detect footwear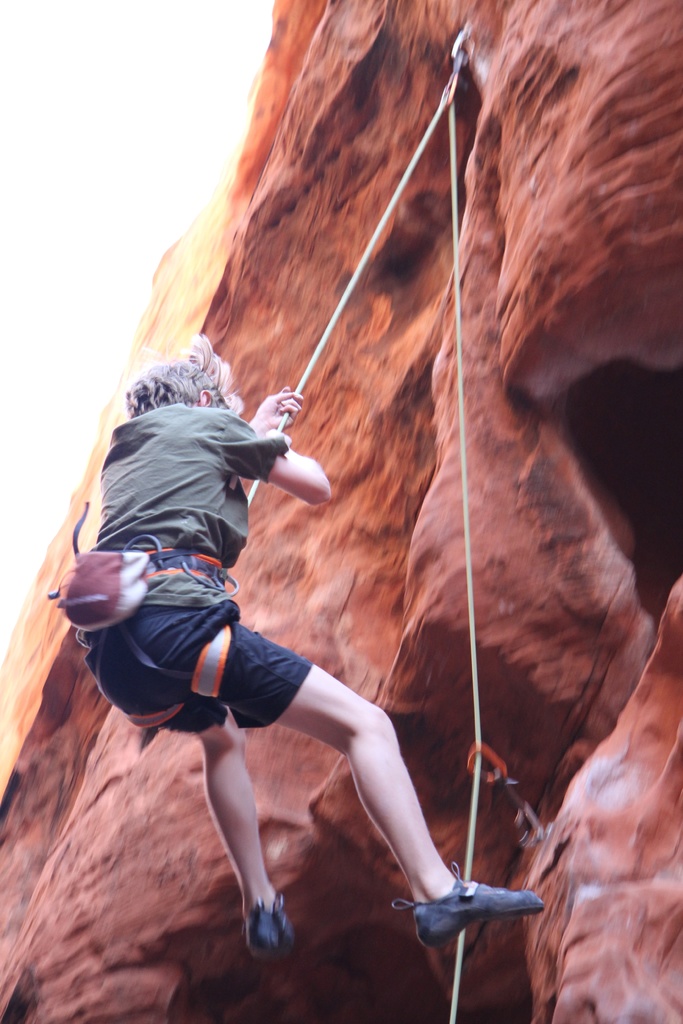
crop(246, 900, 292, 956)
